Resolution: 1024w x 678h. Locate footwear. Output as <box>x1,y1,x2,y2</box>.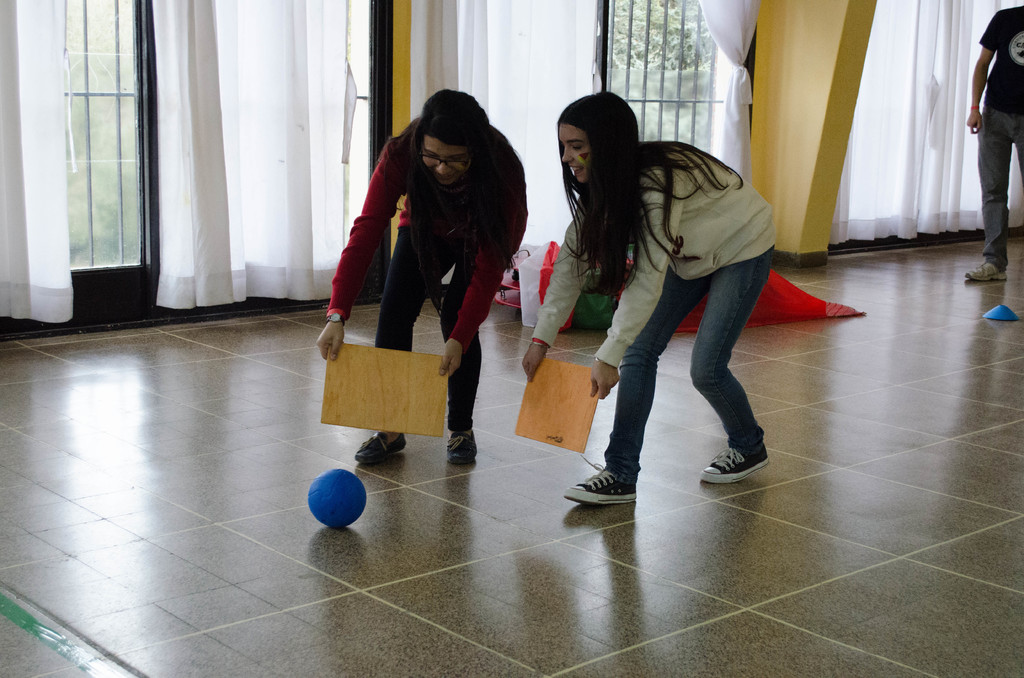
<box>444,432,478,465</box>.
